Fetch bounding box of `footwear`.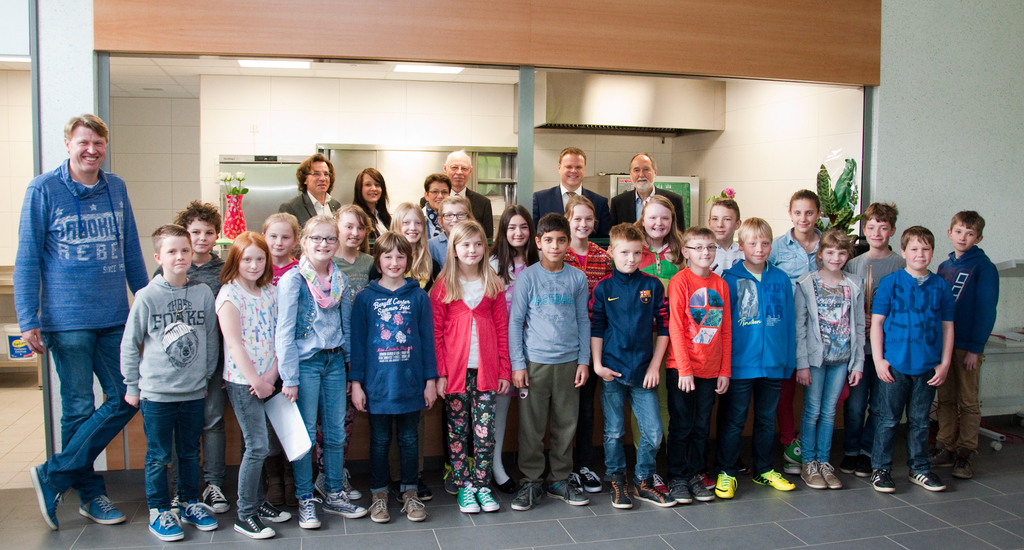
Bbox: <bbox>796, 459, 826, 490</bbox>.
